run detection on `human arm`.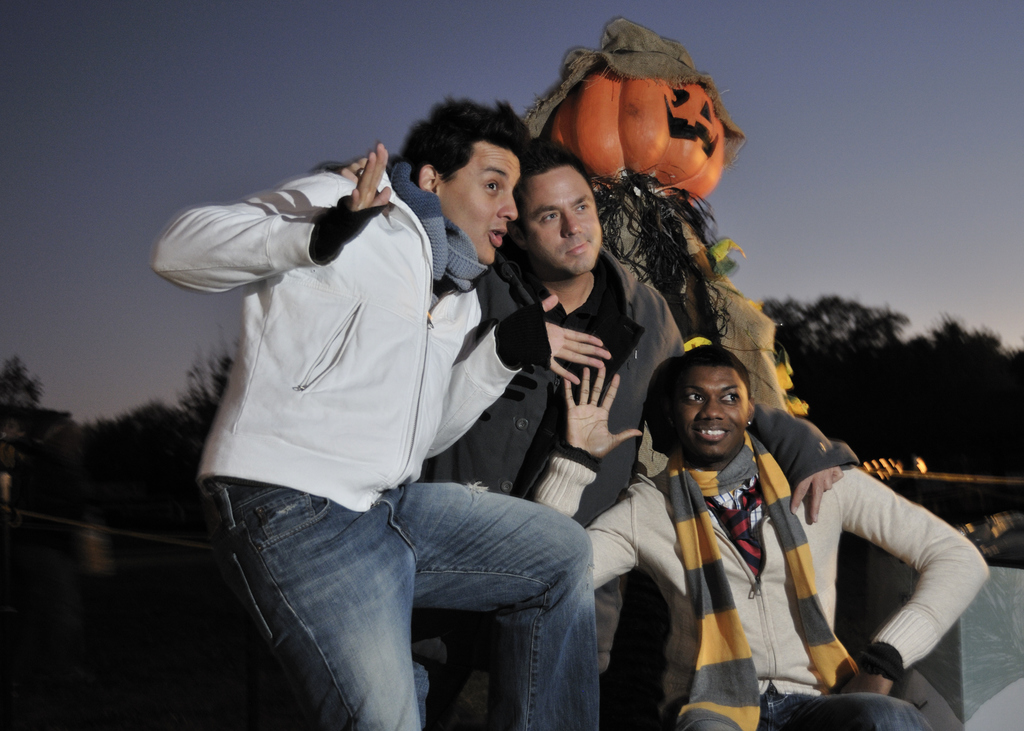
Result: {"x1": 129, "y1": 141, "x2": 398, "y2": 284}.
